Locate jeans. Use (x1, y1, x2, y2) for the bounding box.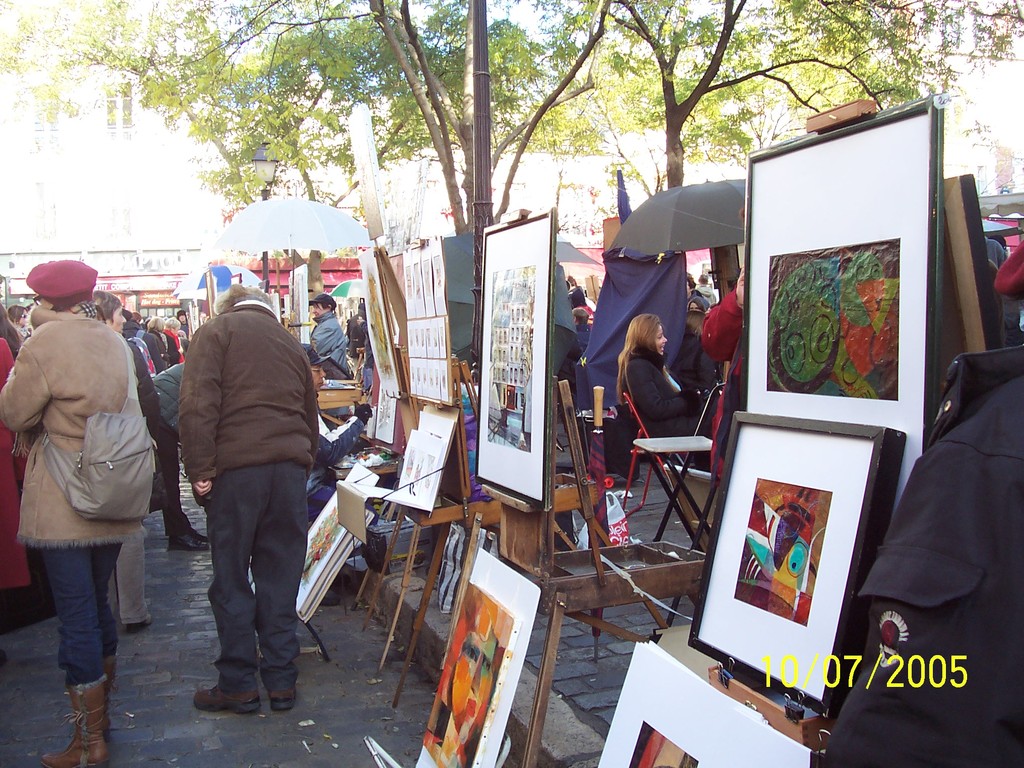
(170, 464, 324, 692).
